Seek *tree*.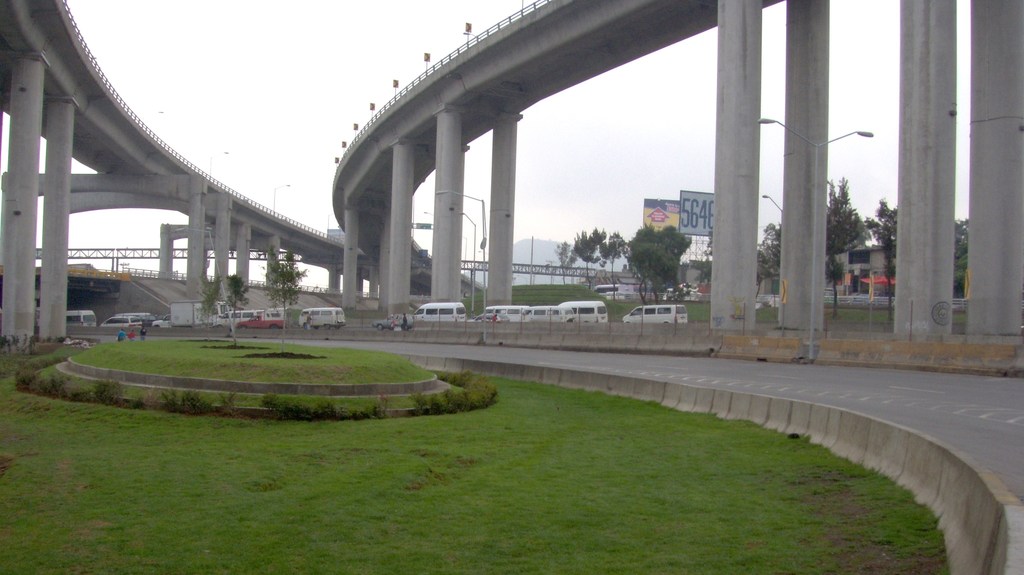
(595, 231, 627, 296).
